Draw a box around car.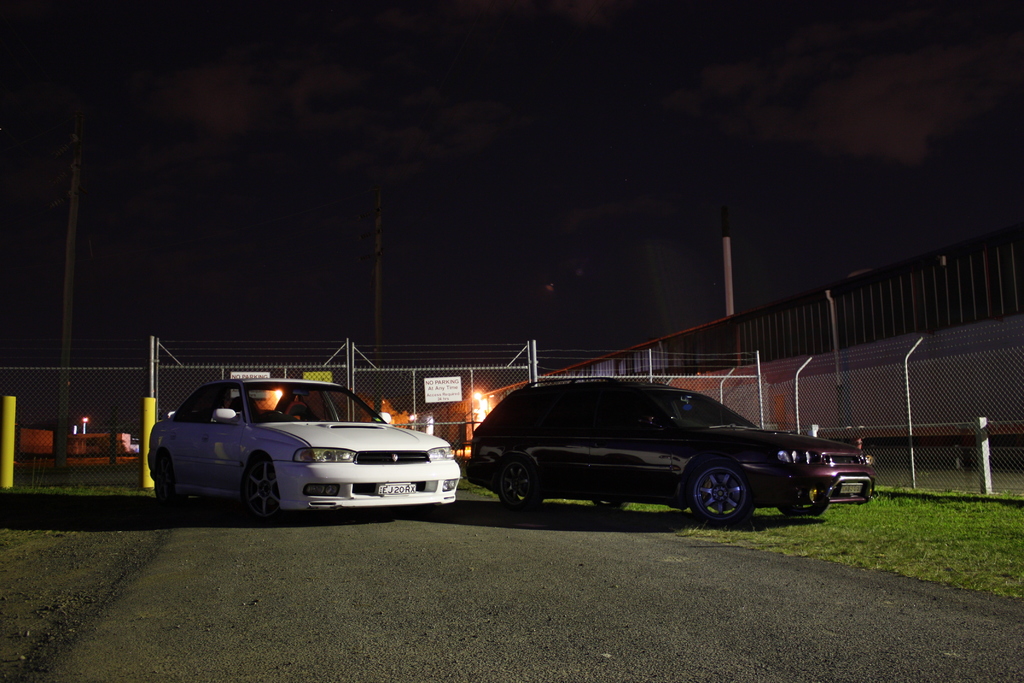
crop(142, 380, 468, 525).
